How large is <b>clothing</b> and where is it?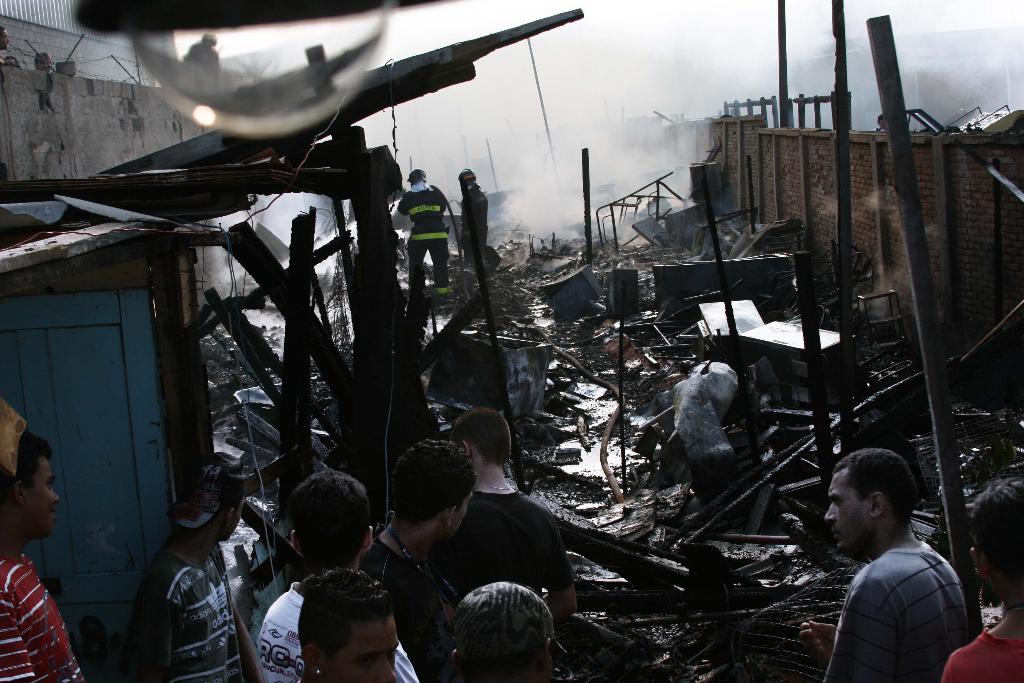
Bounding box: [394, 185, 448, 293].
